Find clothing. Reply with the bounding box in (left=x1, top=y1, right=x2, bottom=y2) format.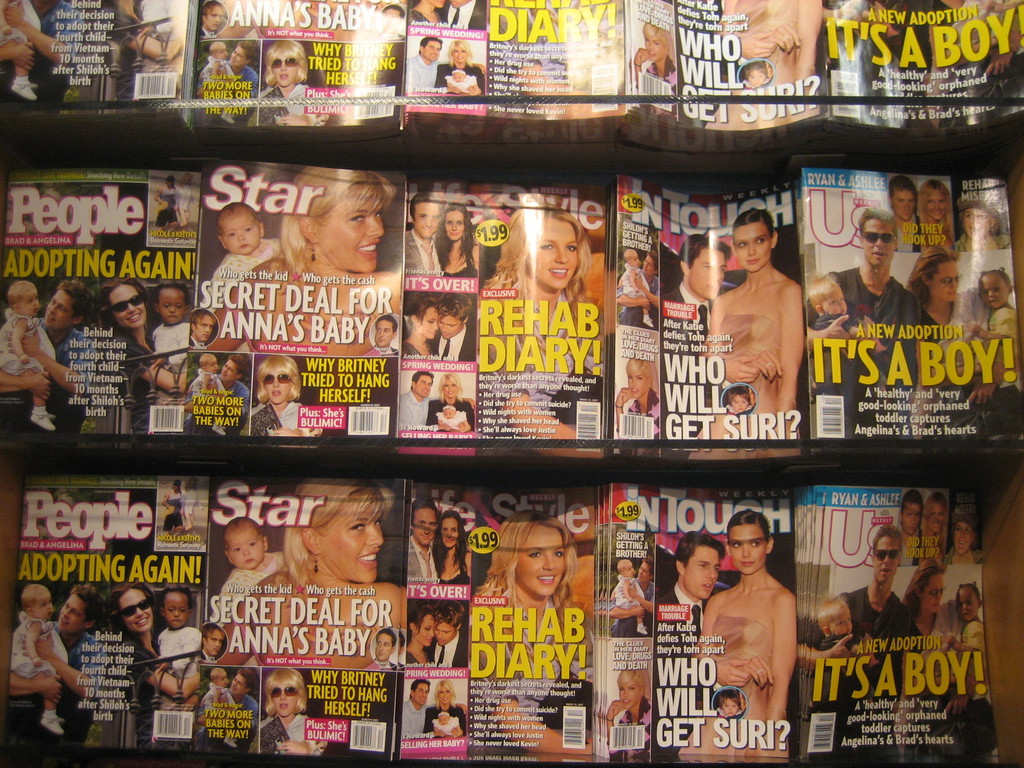
(left=612, top=574, right=646, bottom=615).
